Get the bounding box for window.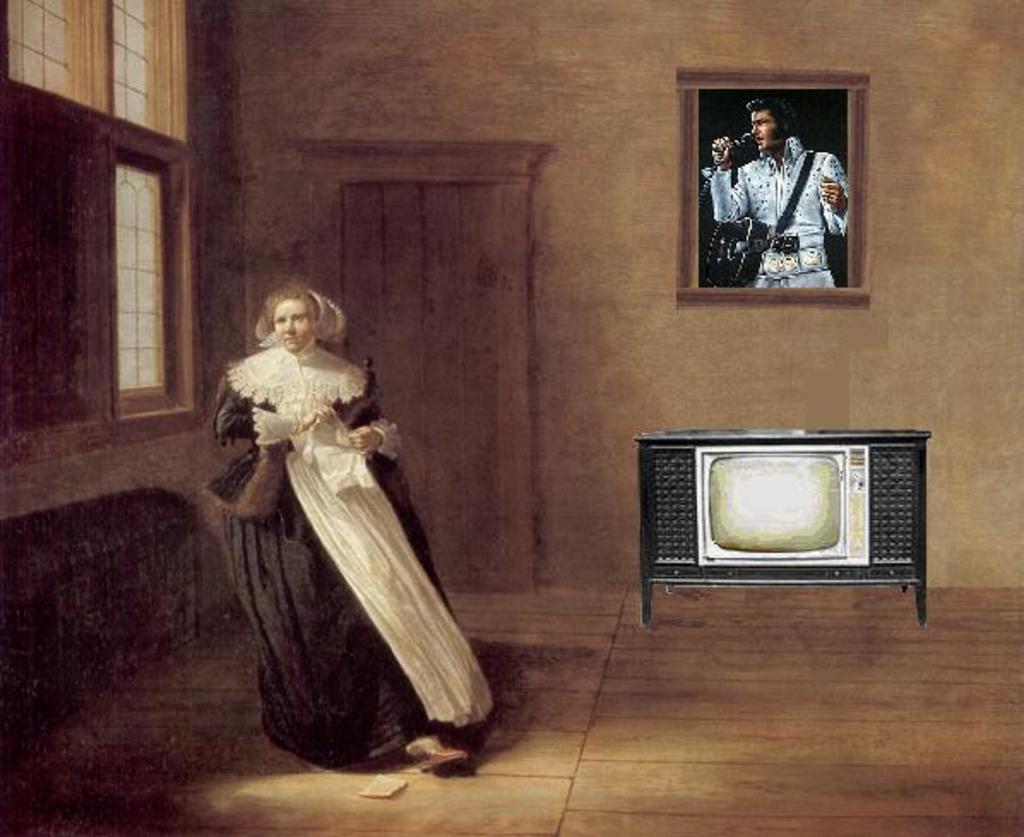
(left=9, top=0, right=187, bottom=144).
